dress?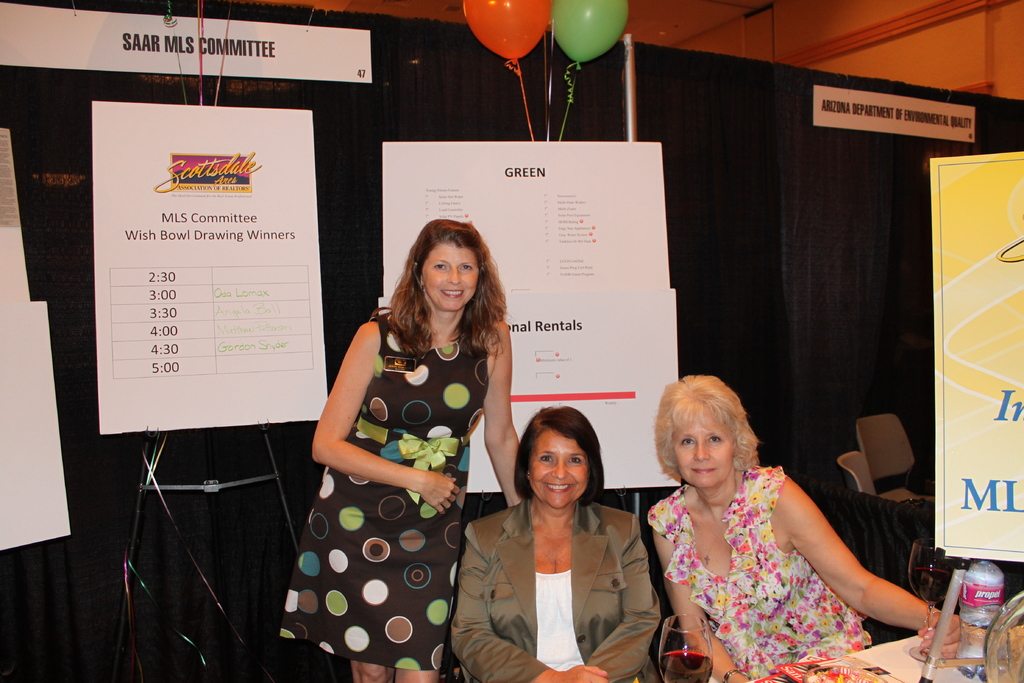
box(278, 320, 490, 668)
